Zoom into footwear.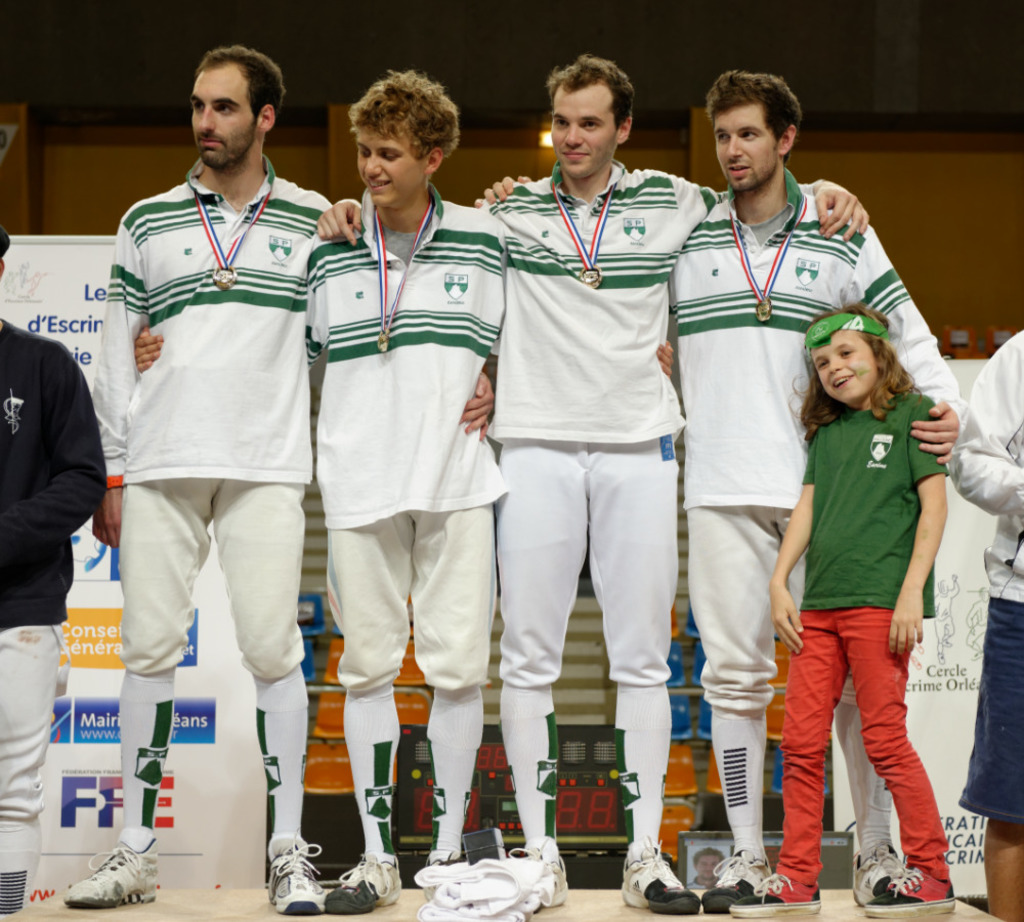
Zoom target: x1=429 y1=857 x2=482 y2=911.
